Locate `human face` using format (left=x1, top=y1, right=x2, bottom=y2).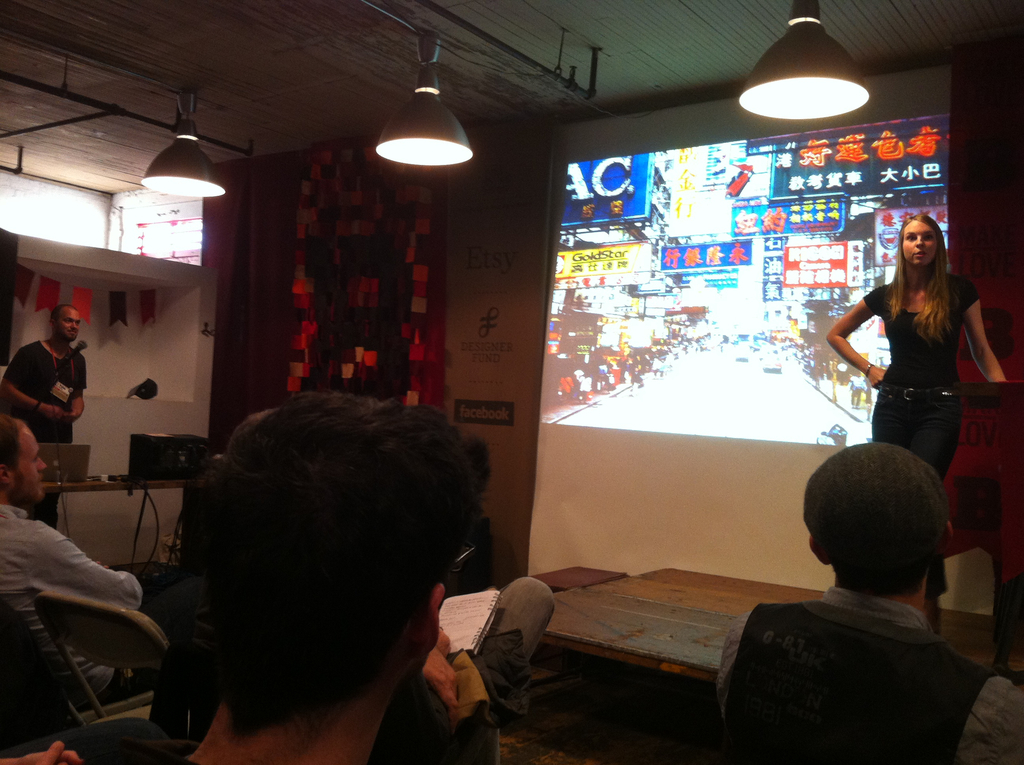
(left=898, top=217, right=943, bottom=266).
